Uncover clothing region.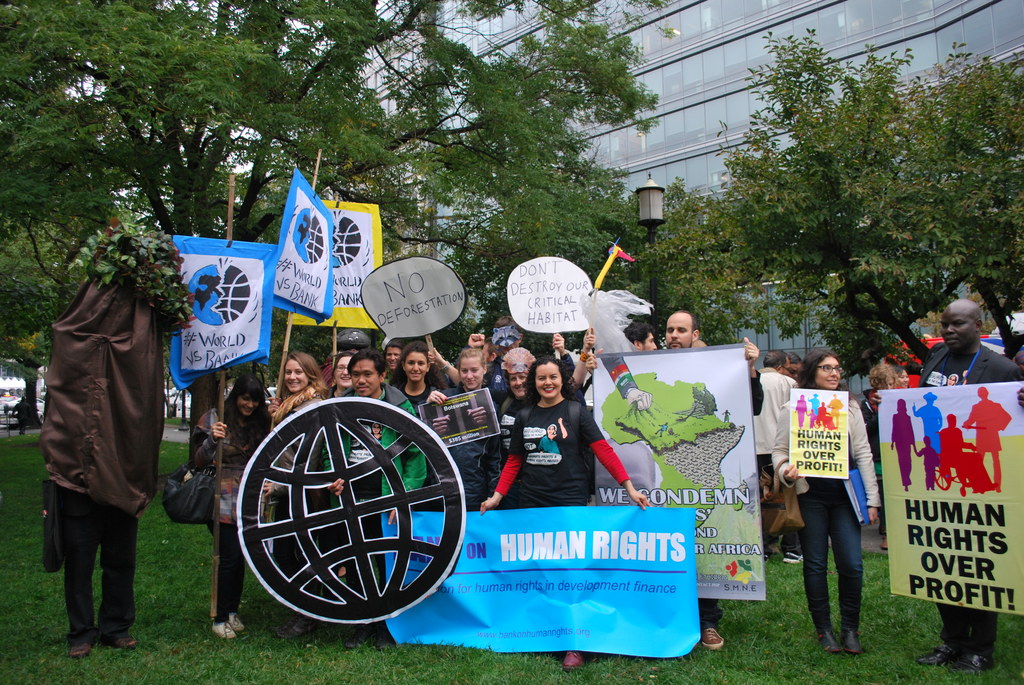
Uncovered: <region>38, 276, 166, 638</region>.
